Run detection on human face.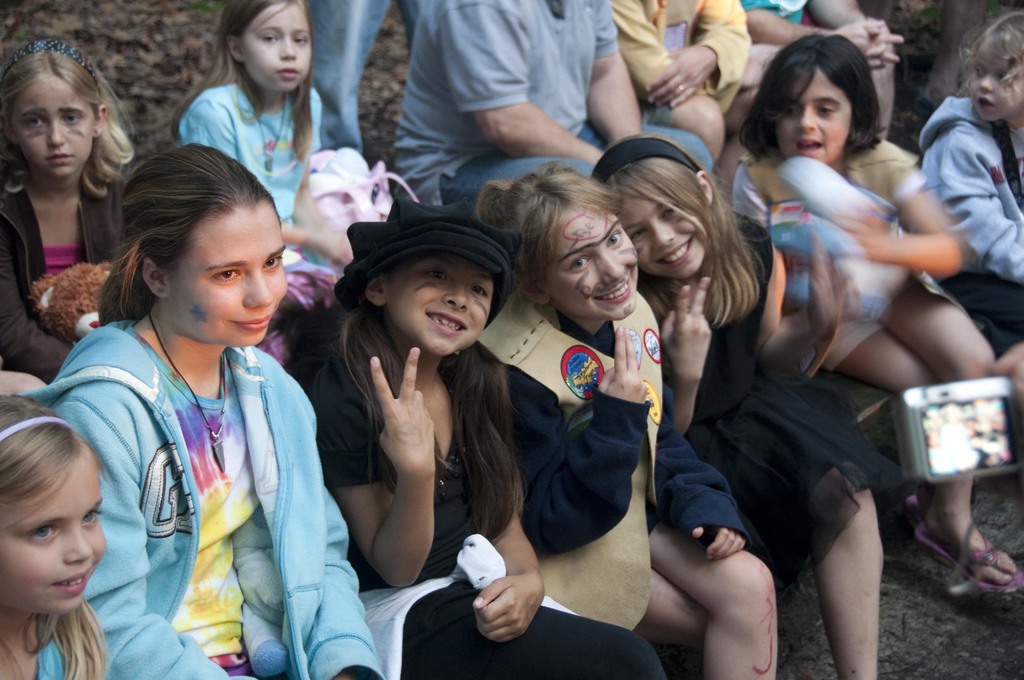
Result: [x1=630, y1=196, x2=697, y2=275].
